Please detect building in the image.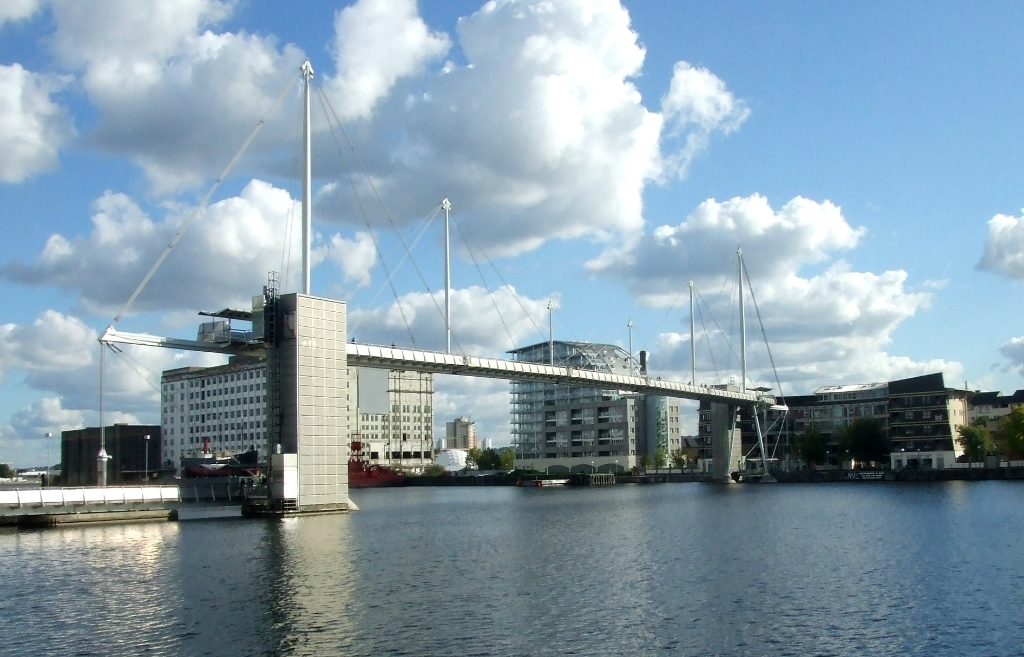
{"x1": 505, "y1": 352, "x2": 680, "y2": 473}.
